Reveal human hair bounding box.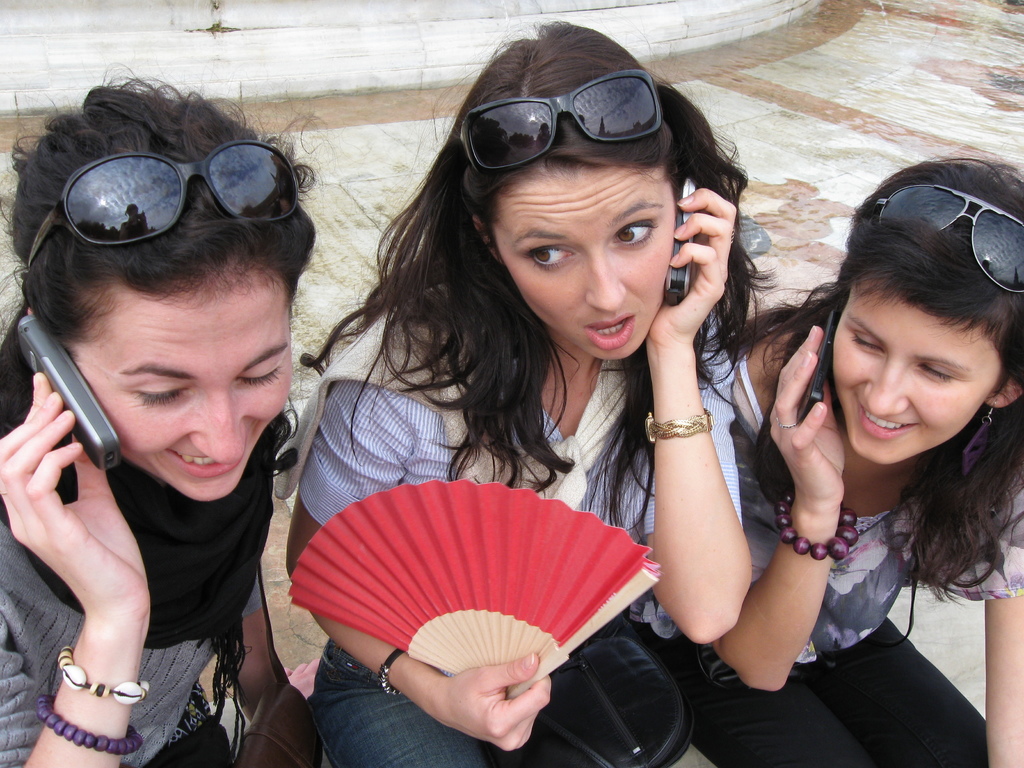
Revealed: 804, 155, 1016, 586.
